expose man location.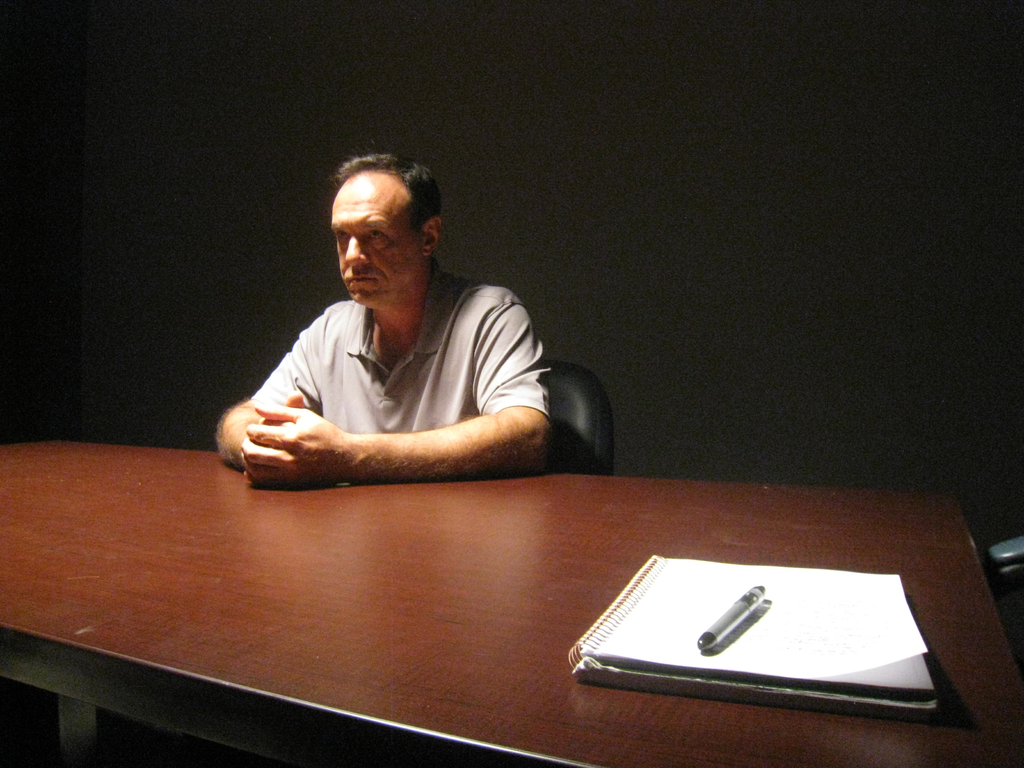
Exposed at (214,191,580,515).
